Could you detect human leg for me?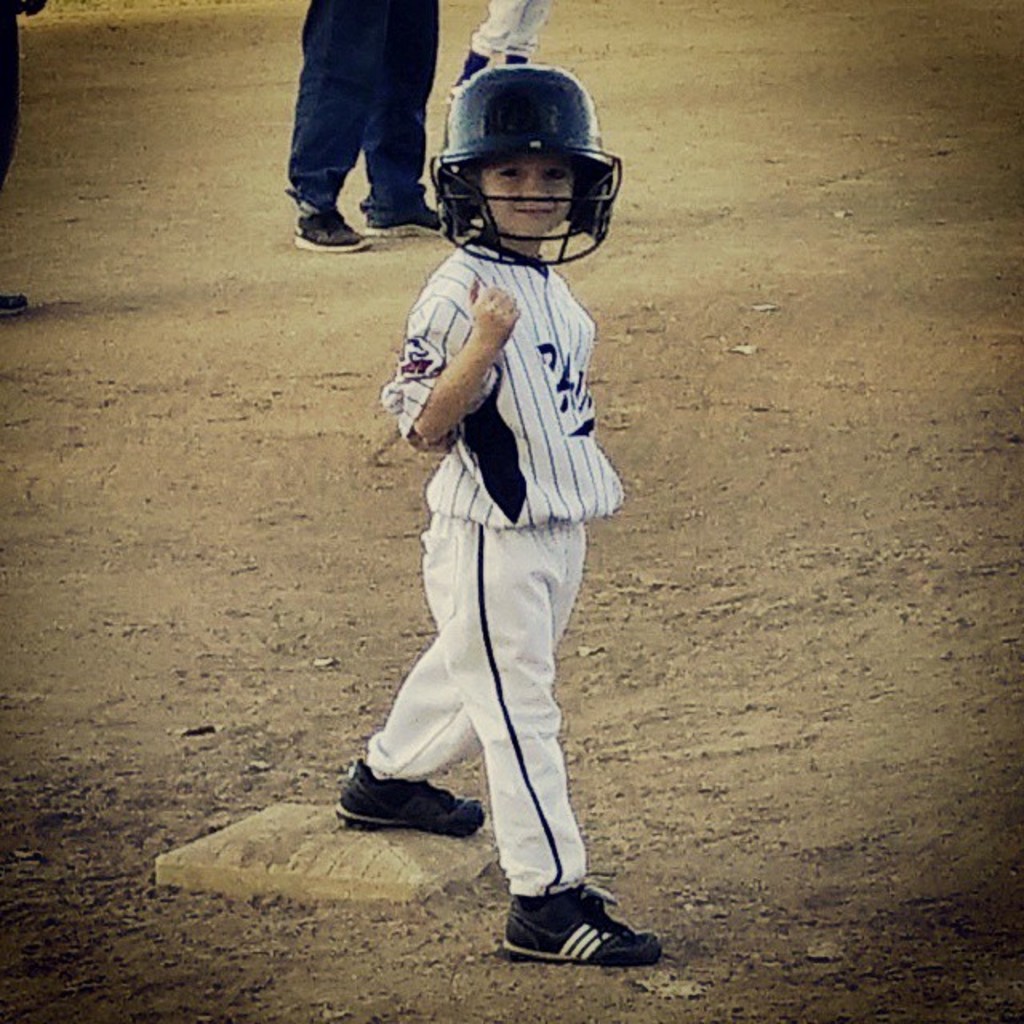
Detection result: <region>358, 0, 434, 242</region>.
